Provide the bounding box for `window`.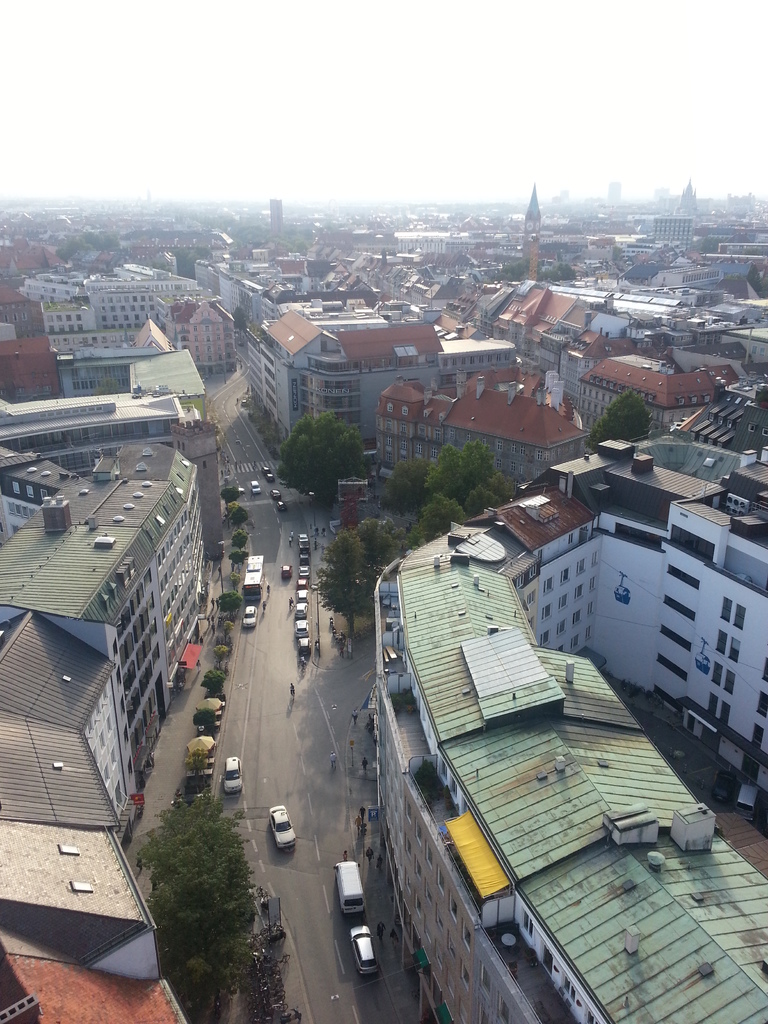
(x1=134, y1=311, x2=141, y2=325).
